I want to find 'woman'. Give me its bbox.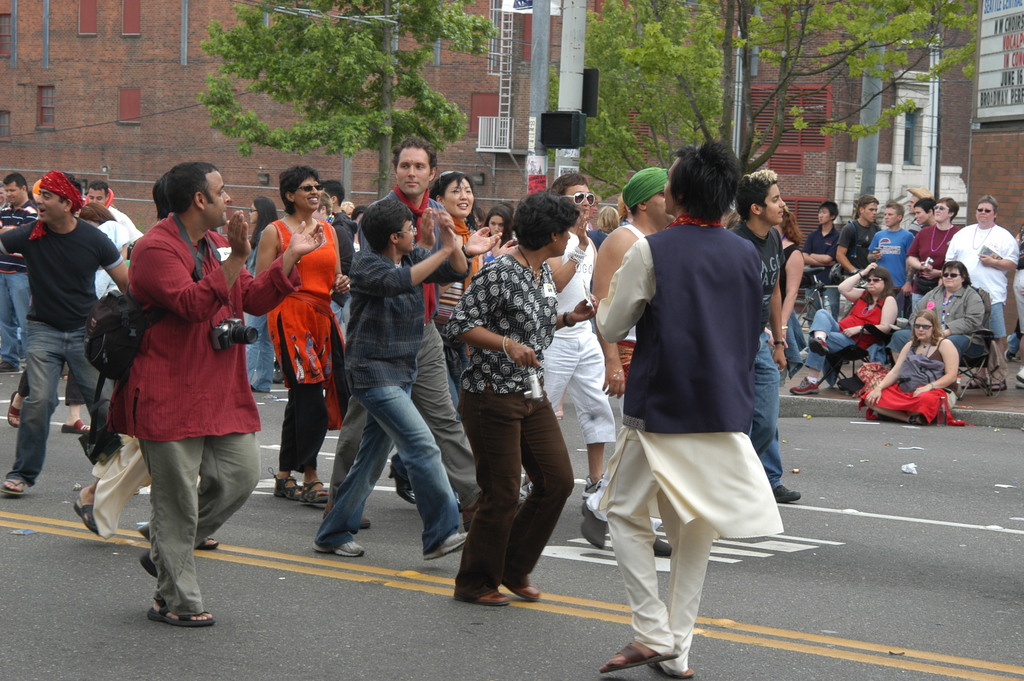
x1=476, y1=204, x2=512, y2=268.
